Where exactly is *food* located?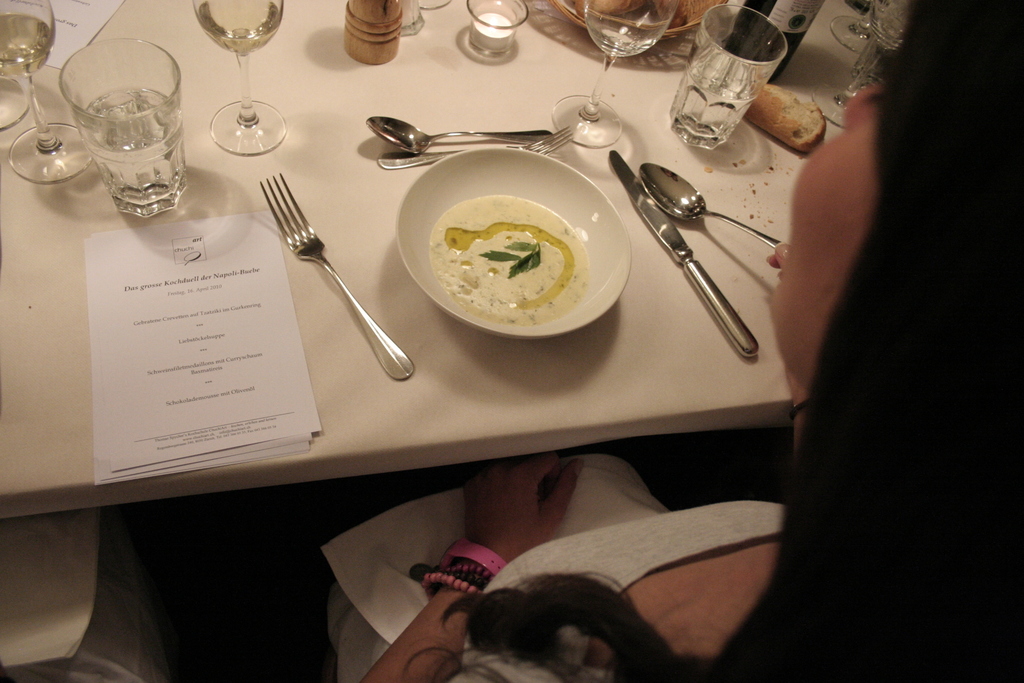
Its bounding box is l=744, t=82, r=828, b=152.
